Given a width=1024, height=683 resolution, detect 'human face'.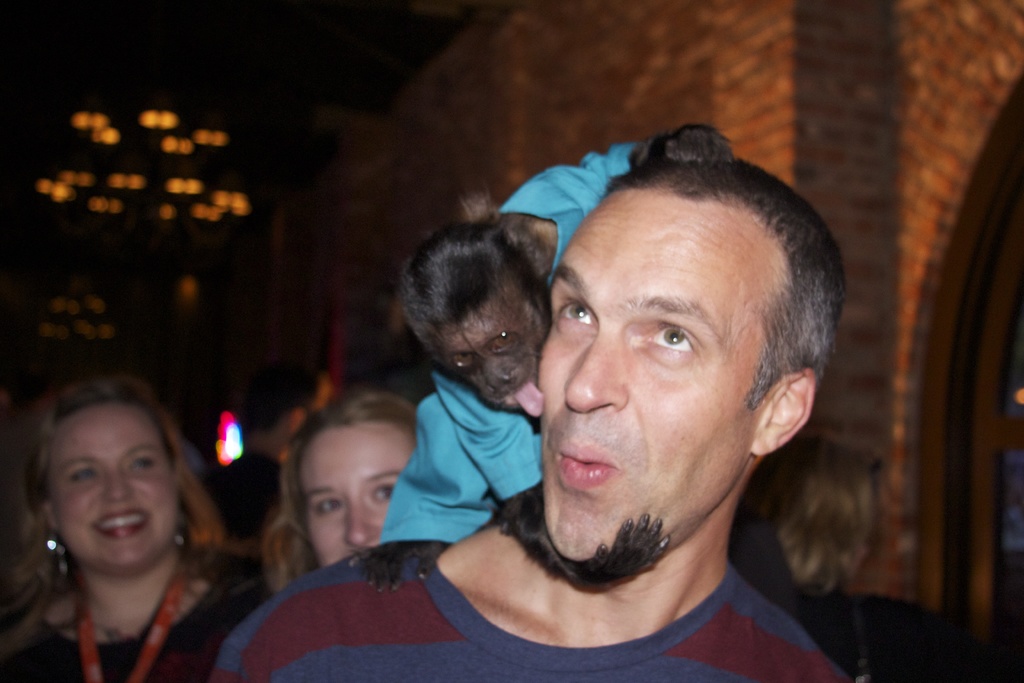
crop(544, 188, 790, 559).
